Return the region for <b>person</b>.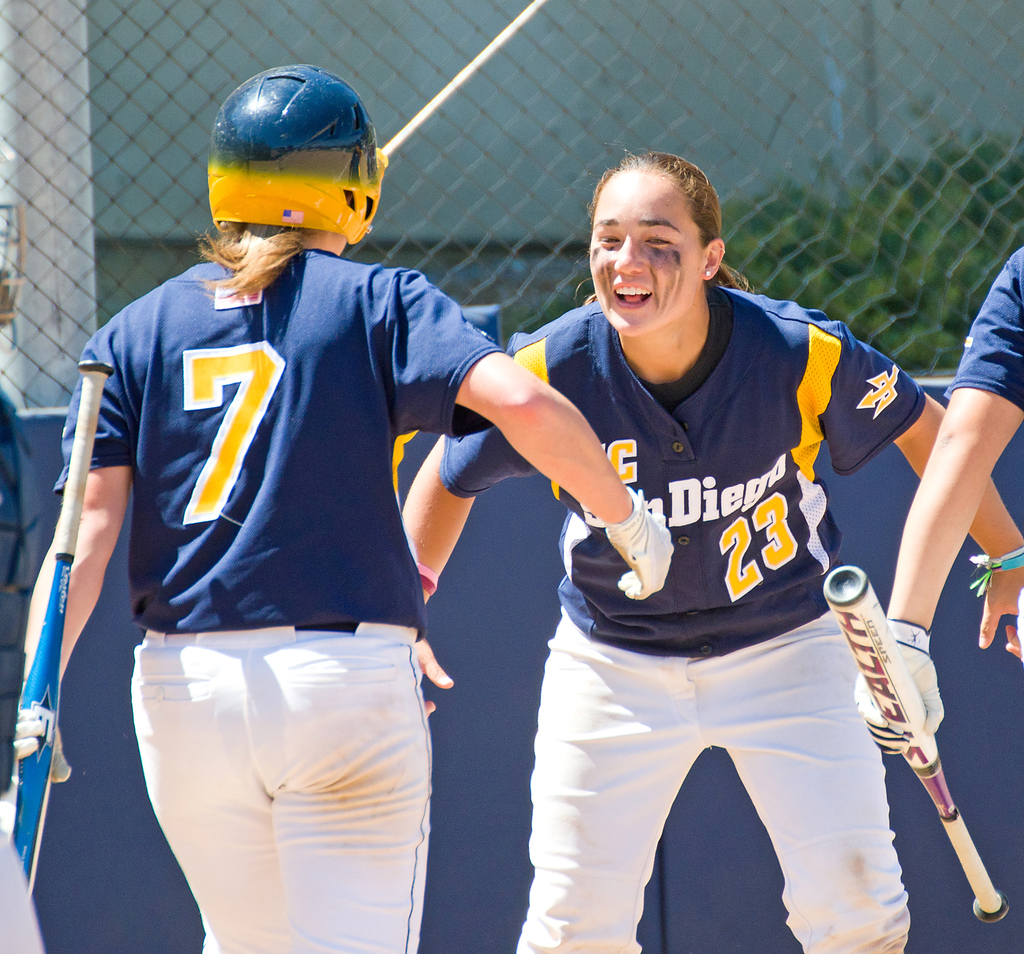
detection(10, 67, 671, 953).
